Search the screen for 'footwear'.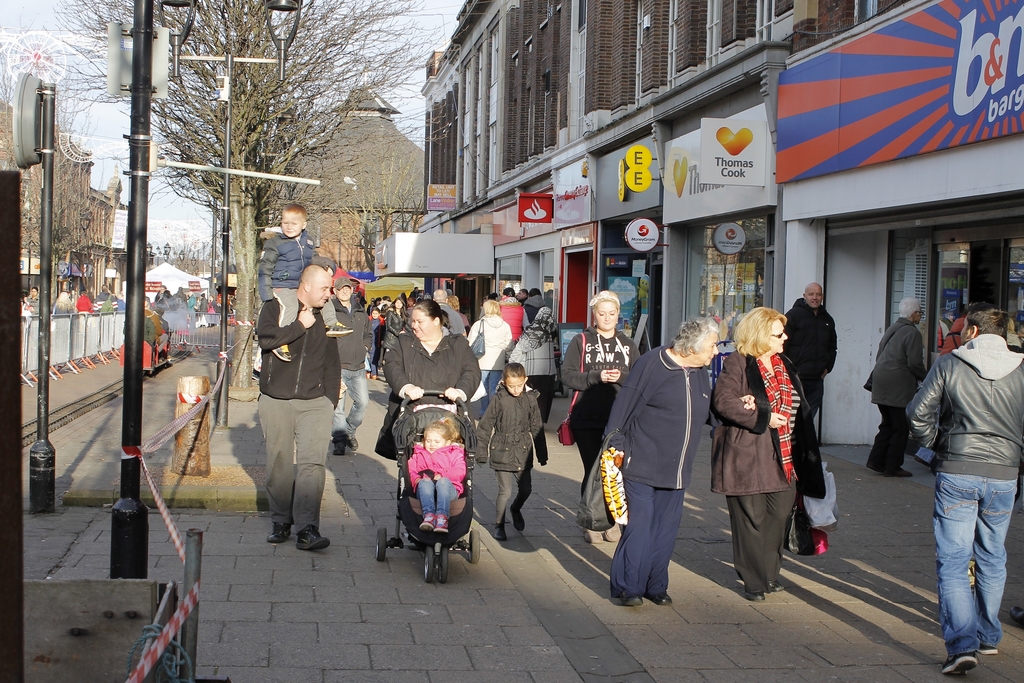
Found at l=764, t=573, r=790, b=593.
